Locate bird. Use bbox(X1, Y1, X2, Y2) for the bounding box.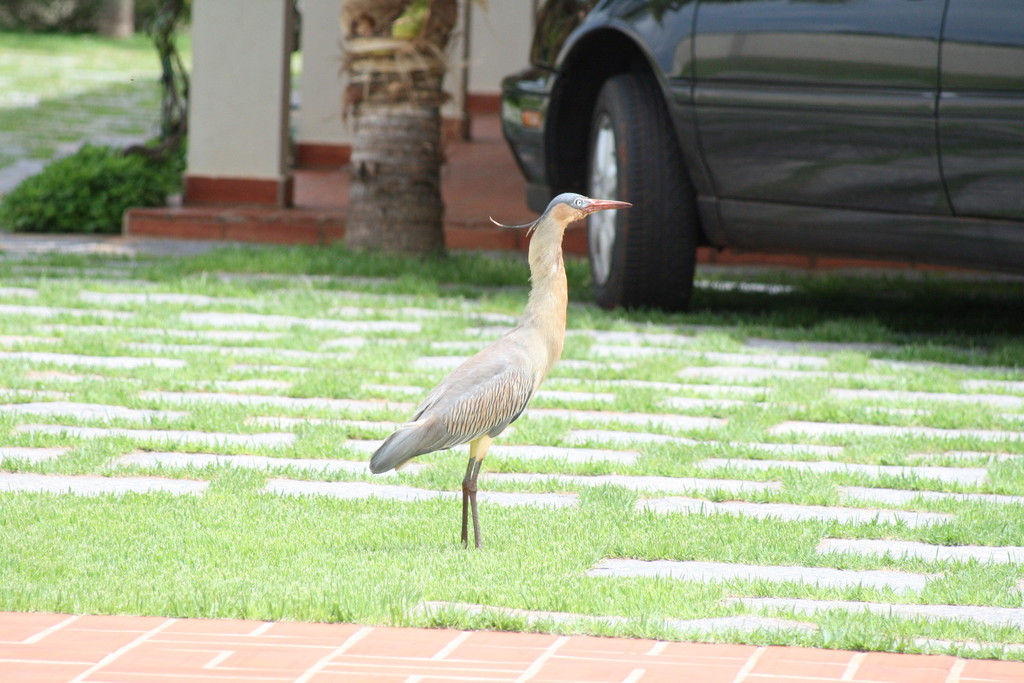
bbox(361, 192, 632, 547).
